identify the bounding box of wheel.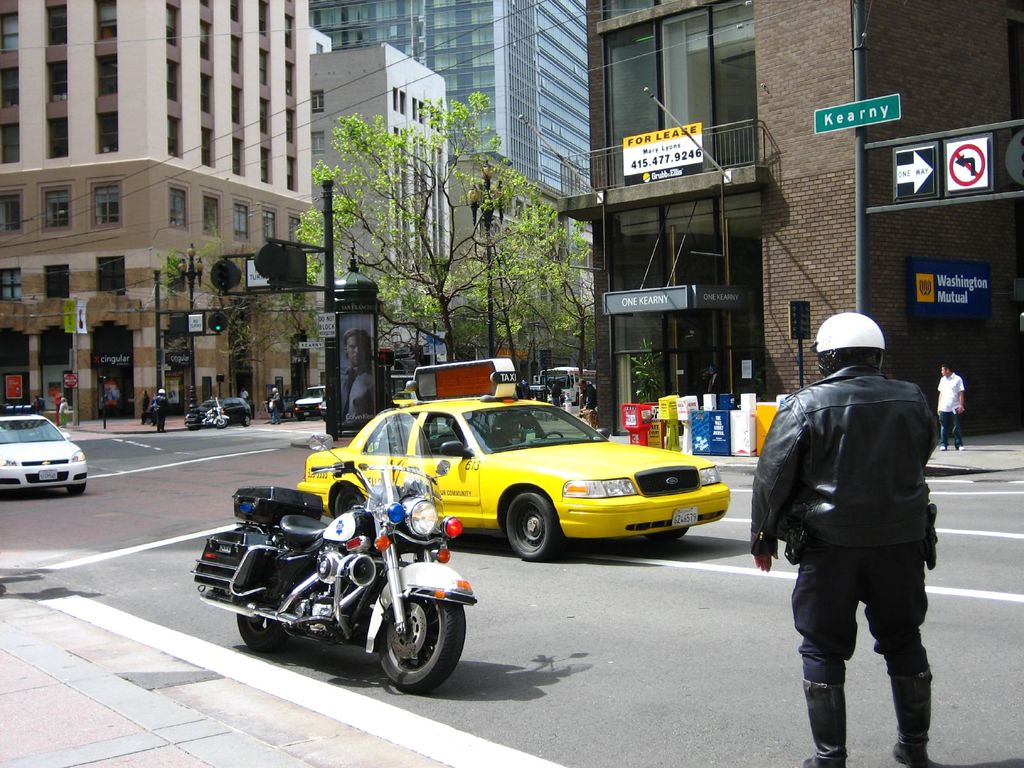
bbox(370, 586, 454, 695).
